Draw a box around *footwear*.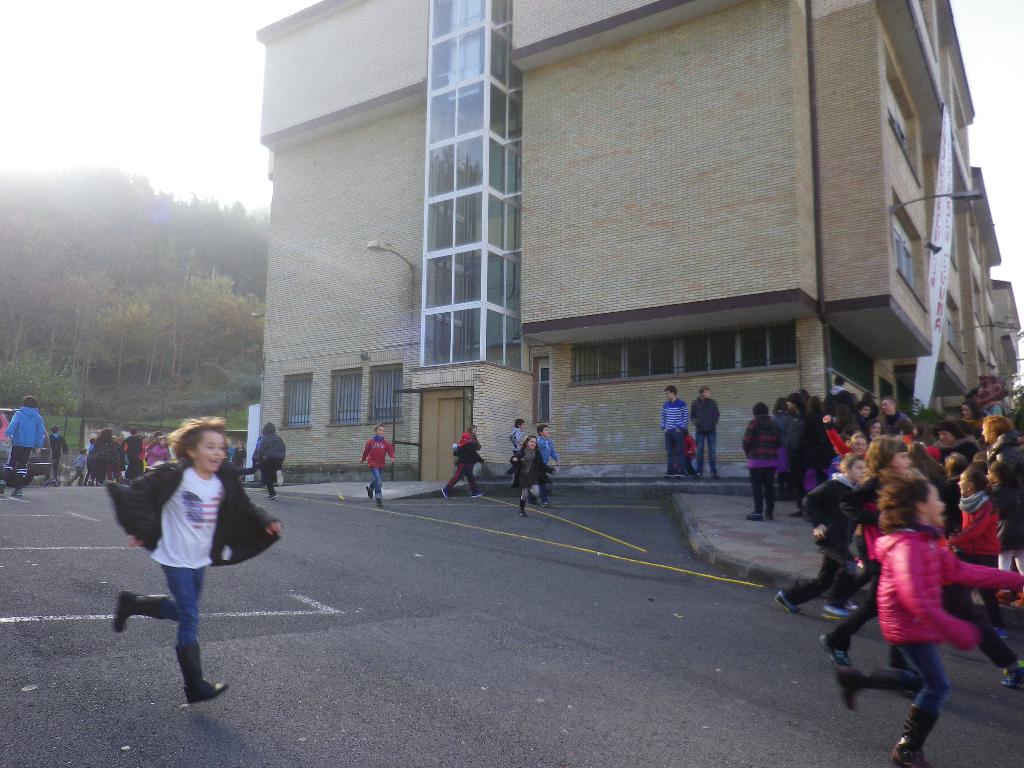
detection(822, 609, 854, 617).
